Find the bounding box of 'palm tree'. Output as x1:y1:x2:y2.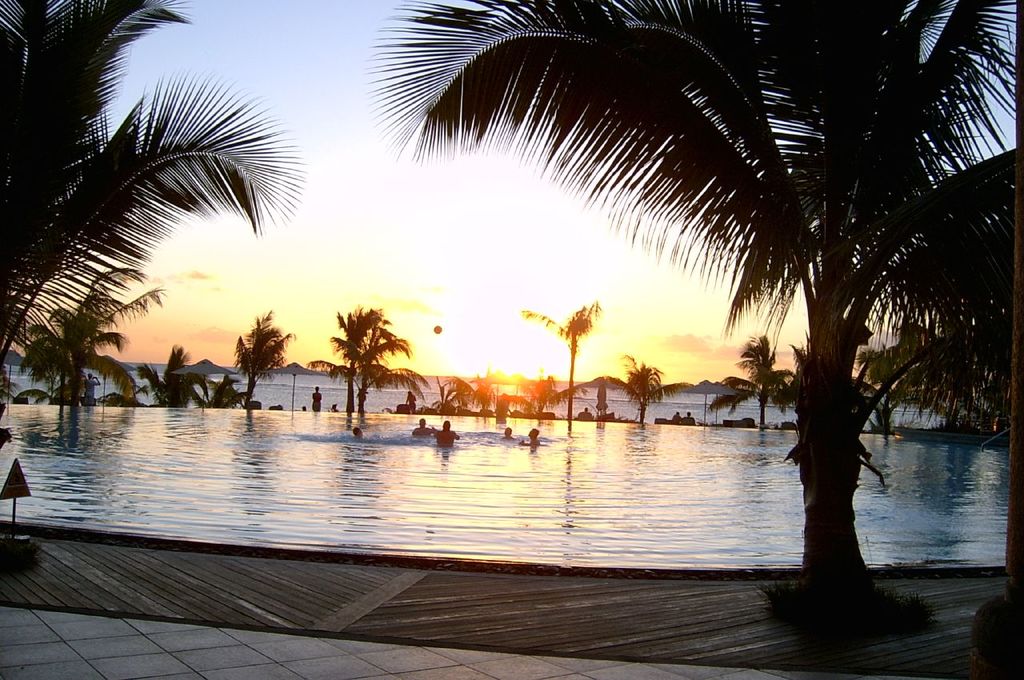
225:298:300:422.
